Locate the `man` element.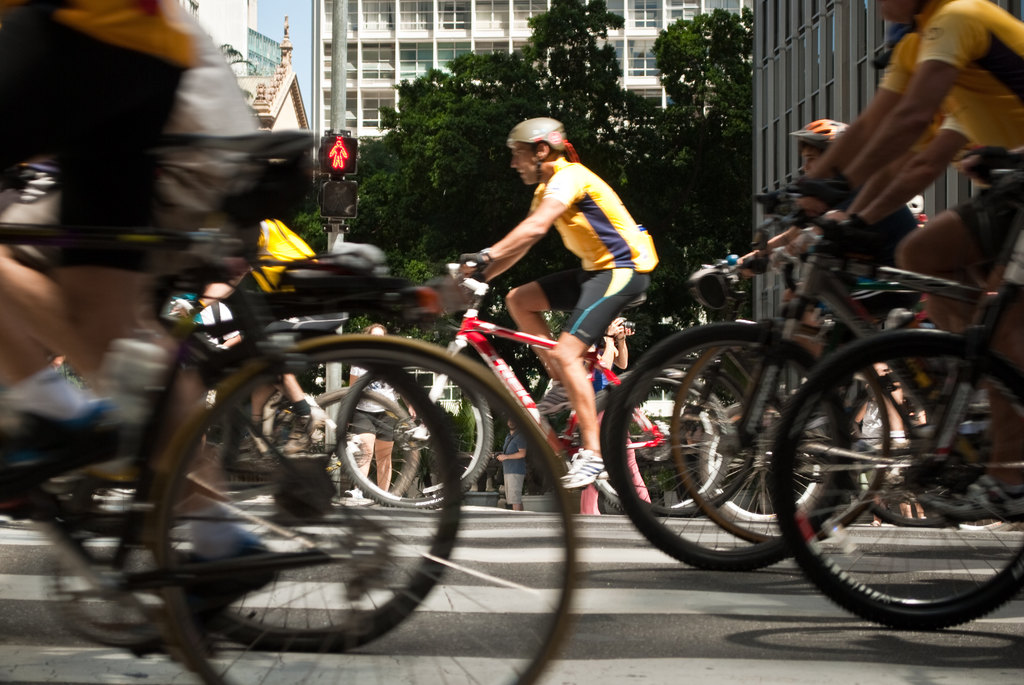
Element bbox: box=[756, 108, 986, 408].
